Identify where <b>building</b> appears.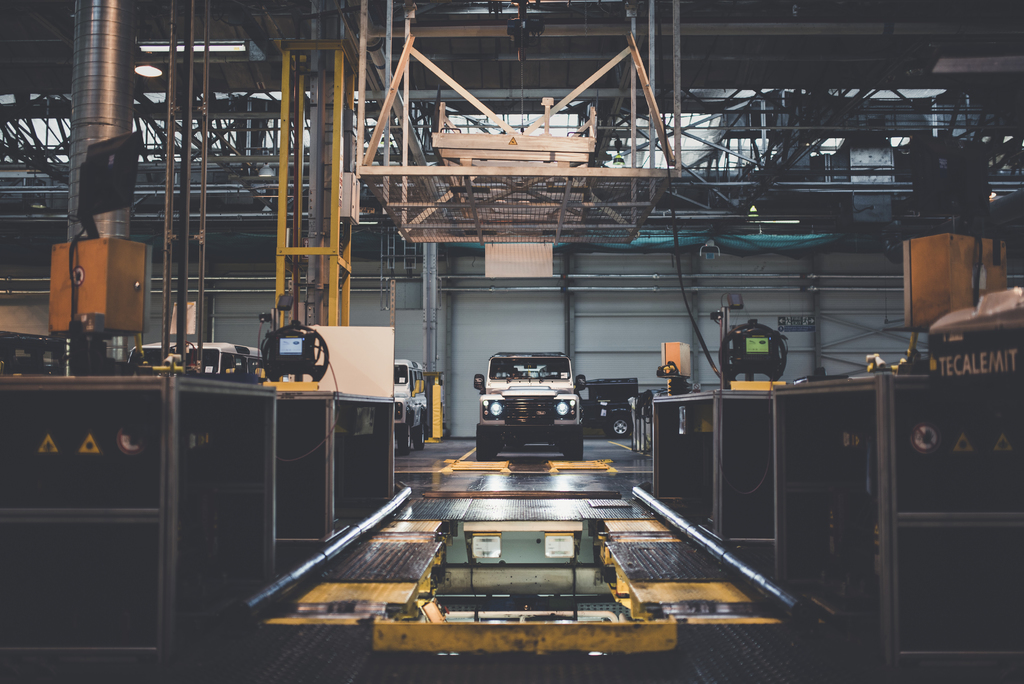
Appears at bbox=[0, 0, 1022, 682].
